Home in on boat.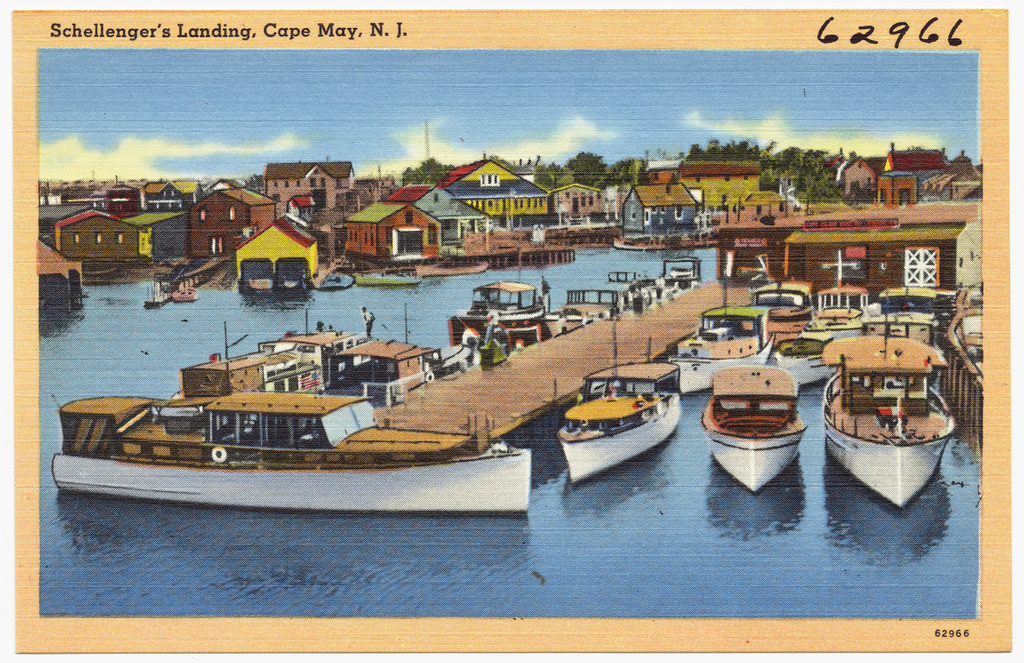
Homed in at 700 367 805 493.
